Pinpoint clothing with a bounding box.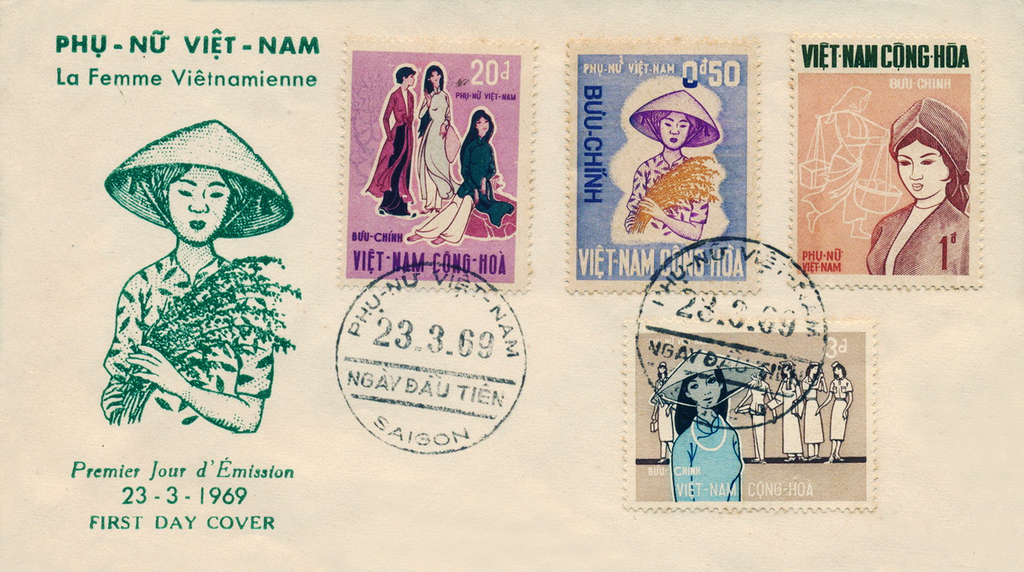
bbox=[411, 131, 516, 241].
